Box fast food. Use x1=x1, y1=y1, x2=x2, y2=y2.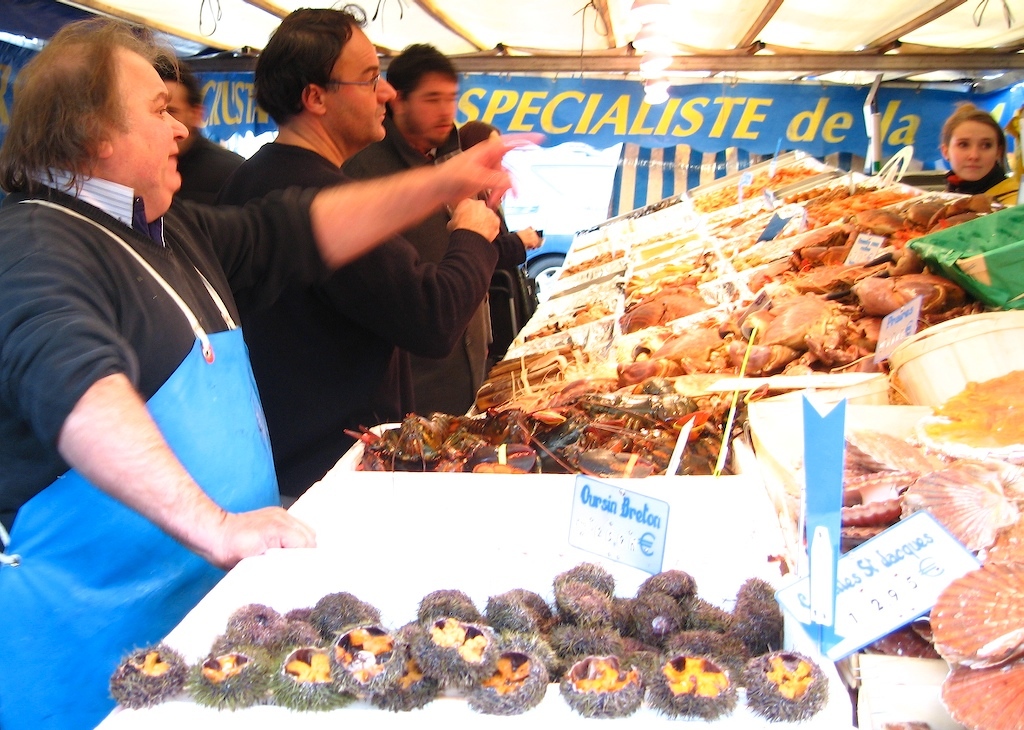
x1=925, y1=364, x2=1023, y2=445.
